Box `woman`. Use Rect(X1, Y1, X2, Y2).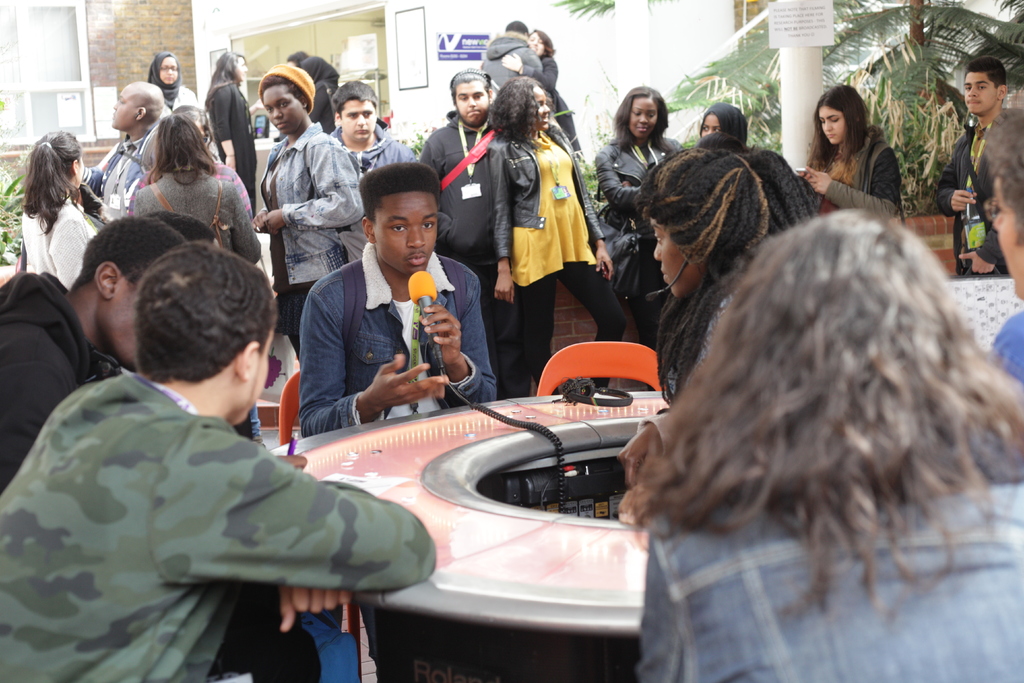
Rect(631, 142, 822, 406).
